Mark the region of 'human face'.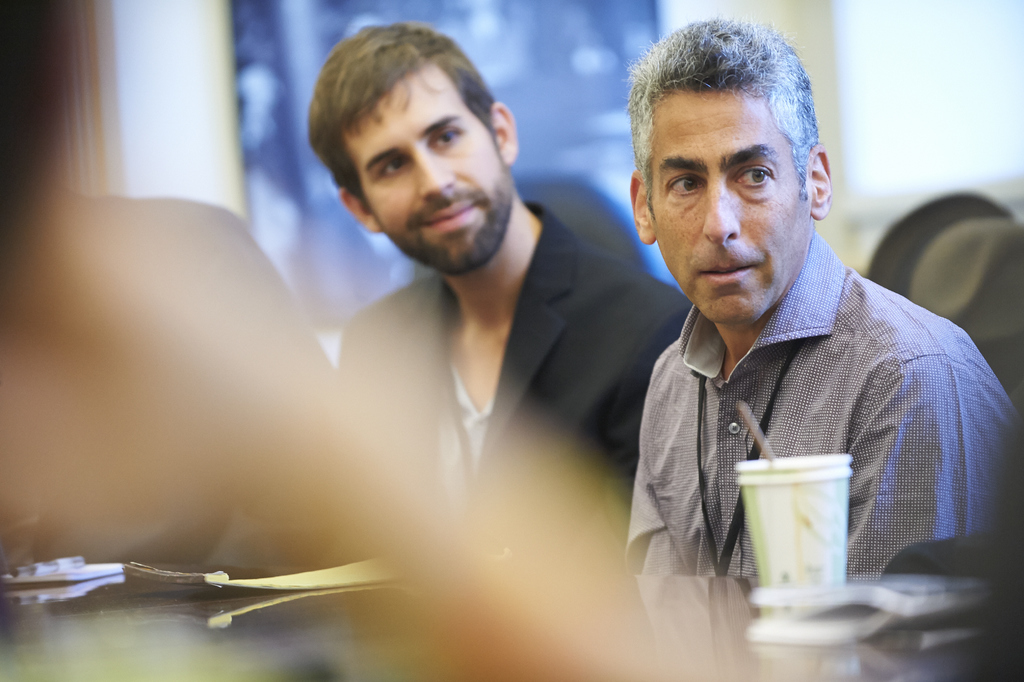
Region: box=[346, 62, 502, 260].
